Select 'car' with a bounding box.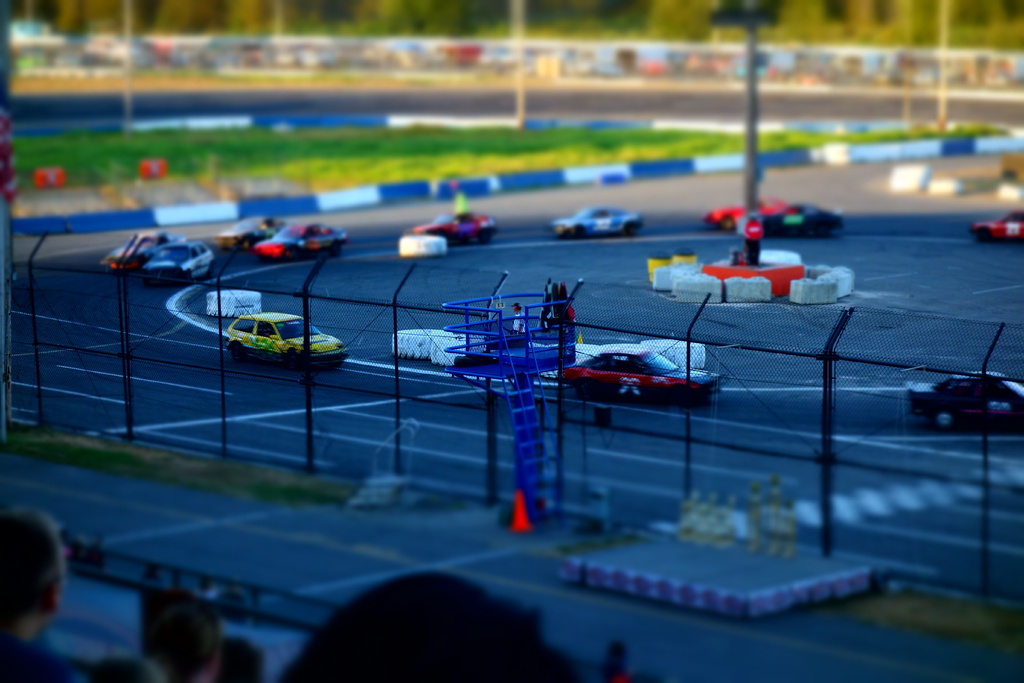
crop(910, 368, 1023, 439).
